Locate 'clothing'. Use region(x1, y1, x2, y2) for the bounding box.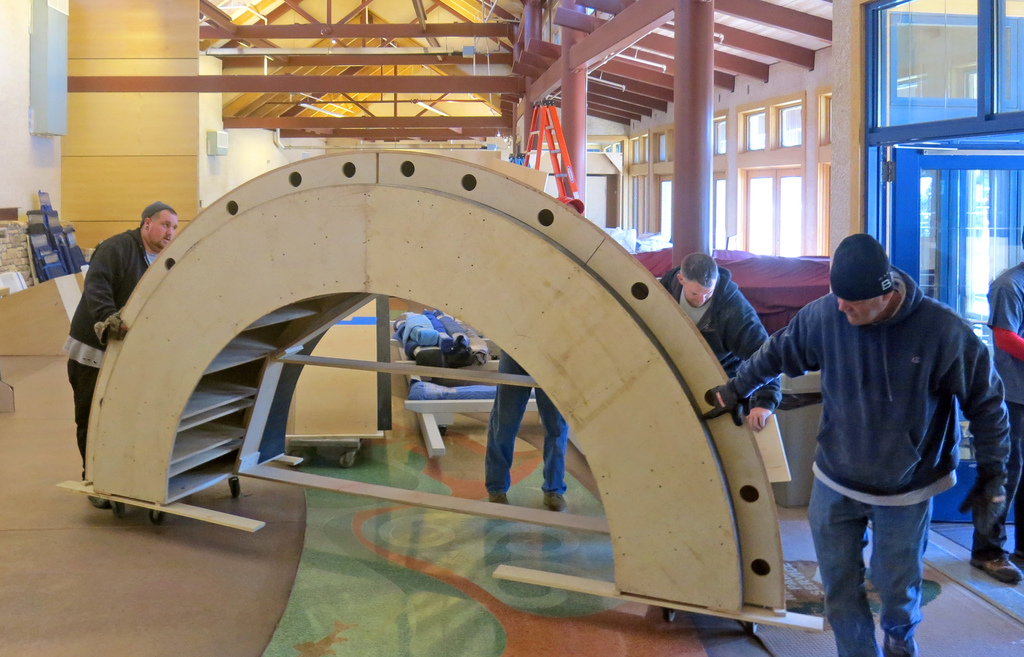
region(987, 264, 1023, 560).
